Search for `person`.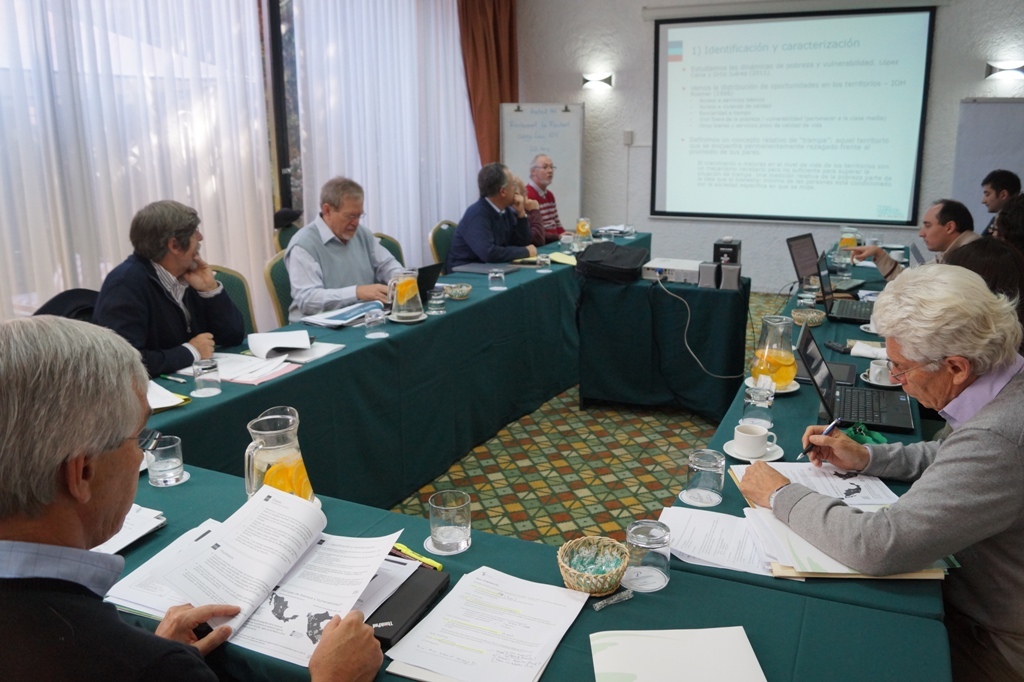
Found at bbox(262, 163, 403, 331).
